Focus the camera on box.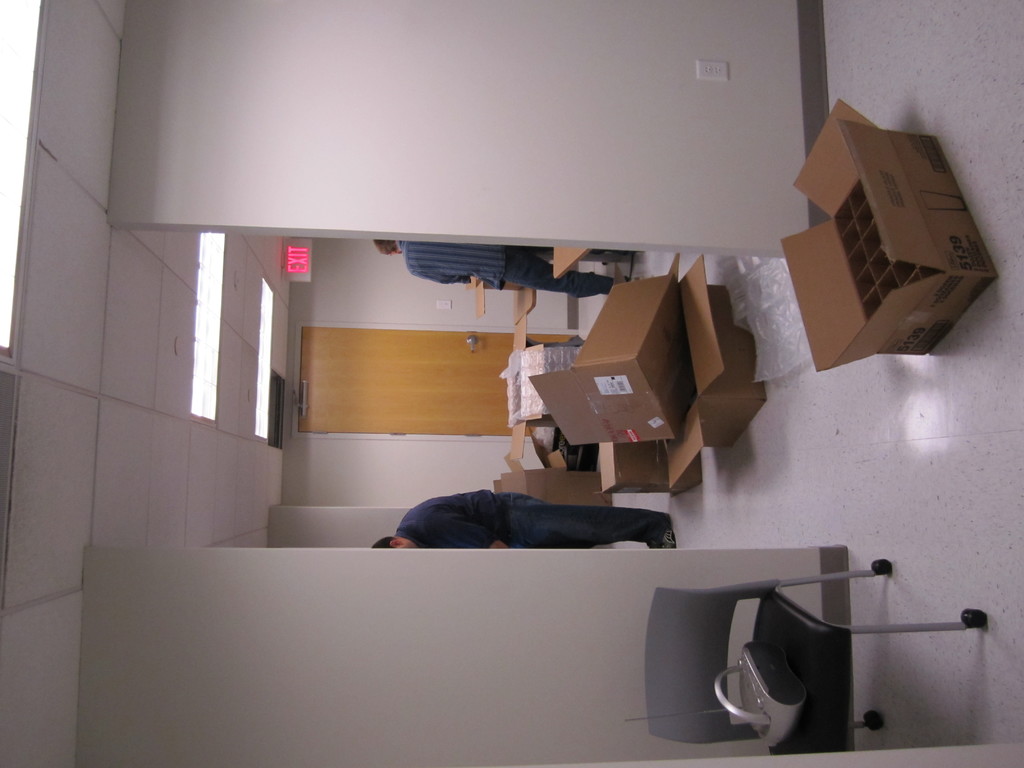
Focus region: bbox=[813, 116, 1016, 360].
